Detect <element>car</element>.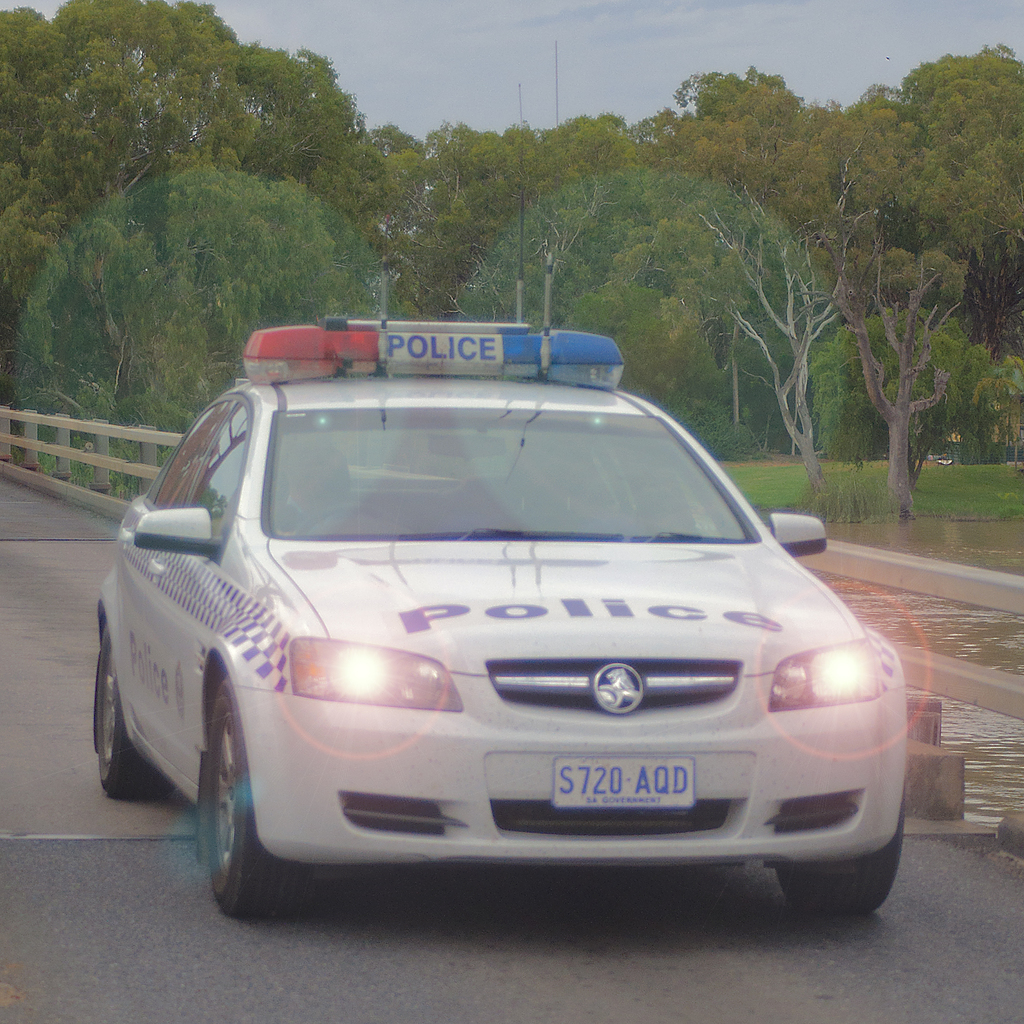
Detected at <region>85, 343, 913, 924</region>.
